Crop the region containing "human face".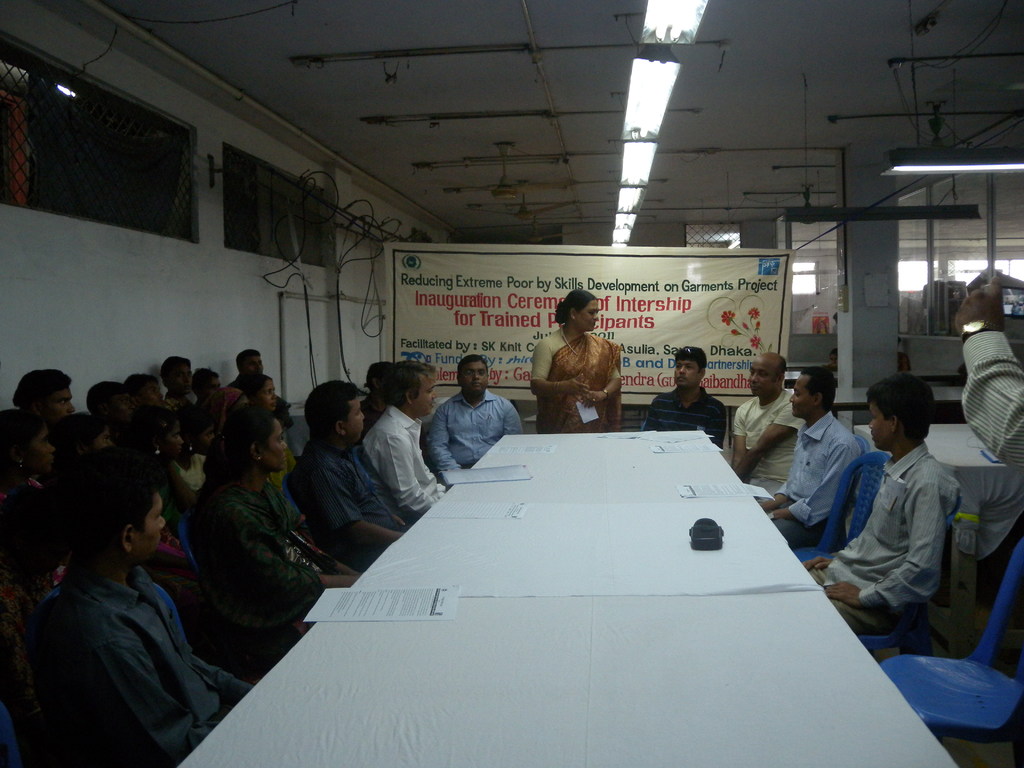
Crop region: l=20, t=426, r=54, b=474.
